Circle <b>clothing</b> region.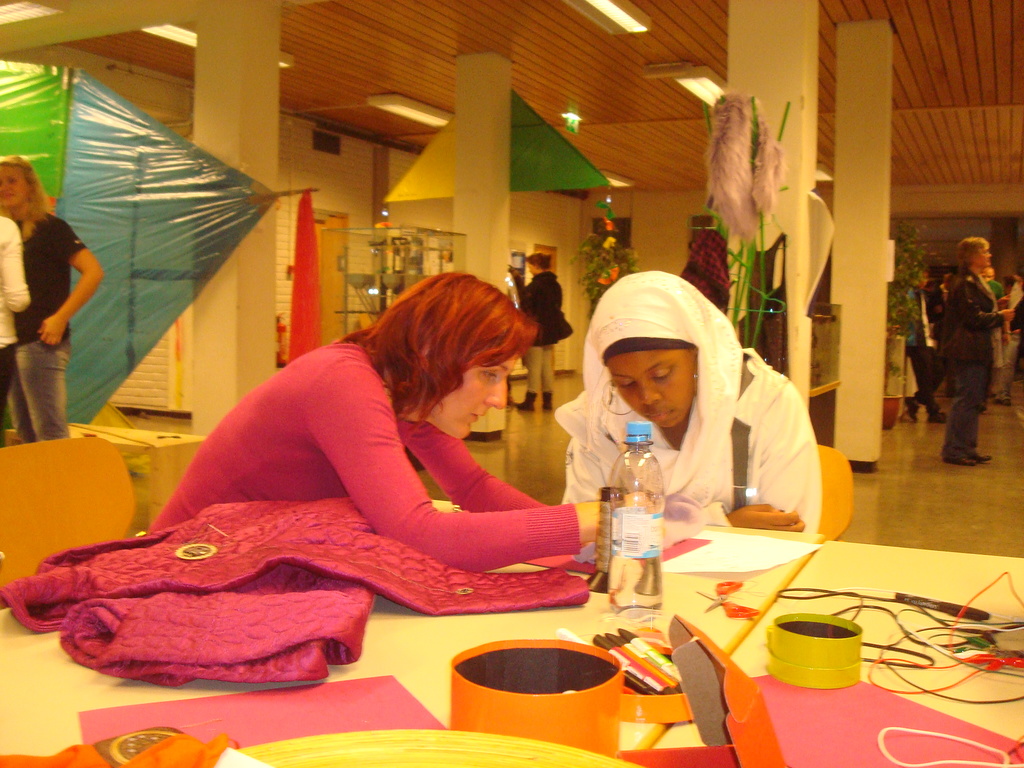
Region: box(931, 262, 990, 460).
